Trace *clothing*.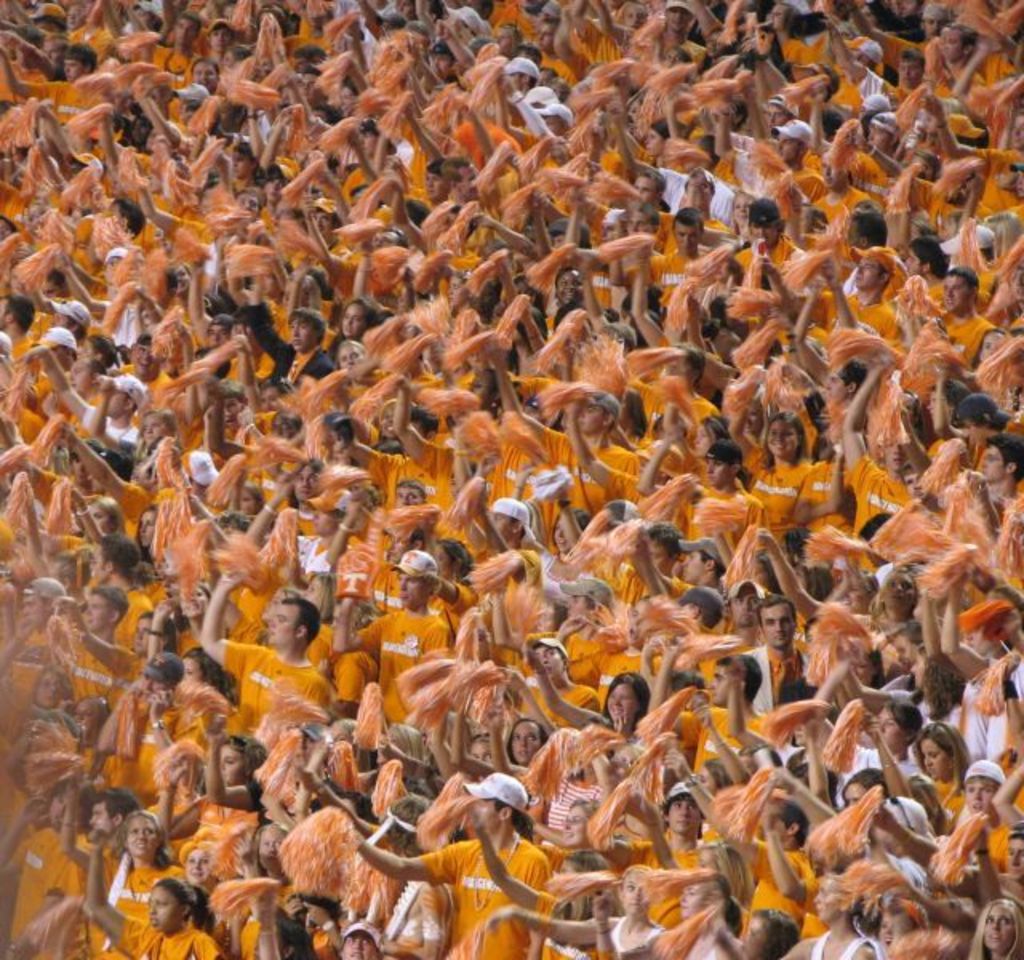
Traced to x1=667, y1=486, x2=768, y2=570.
